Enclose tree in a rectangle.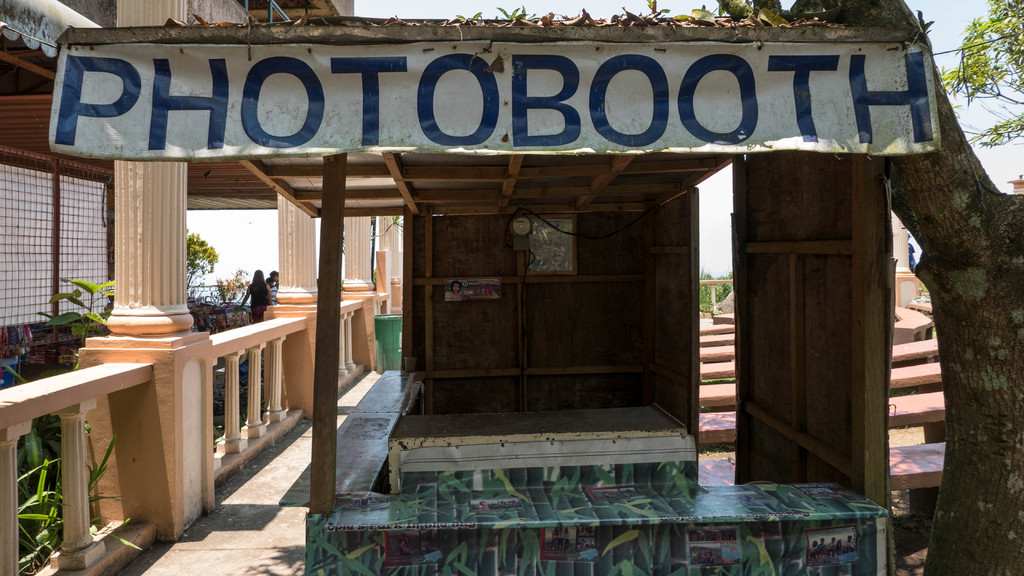
(left=185, top=230, right=220, bottom=295).
